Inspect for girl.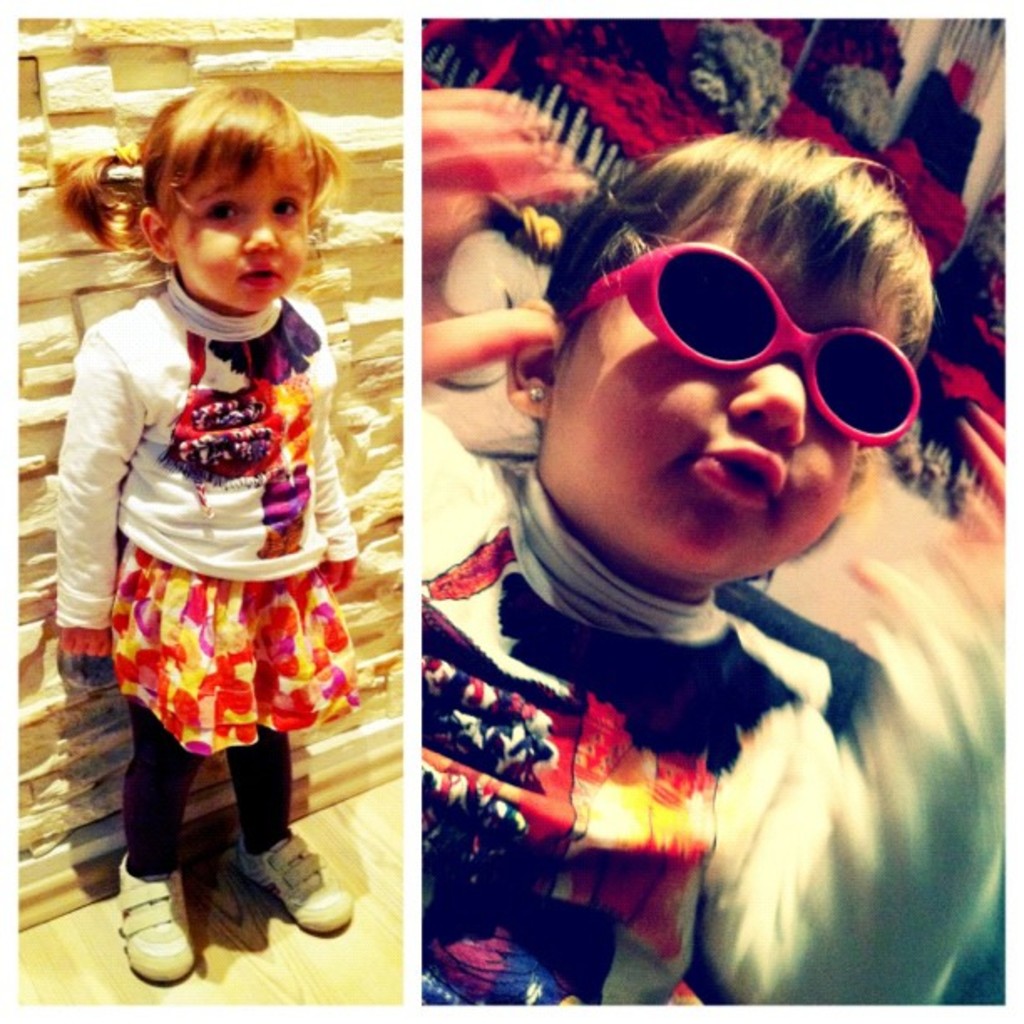
Inspection: x1=59 y1=89 x2=358 y2=979.
